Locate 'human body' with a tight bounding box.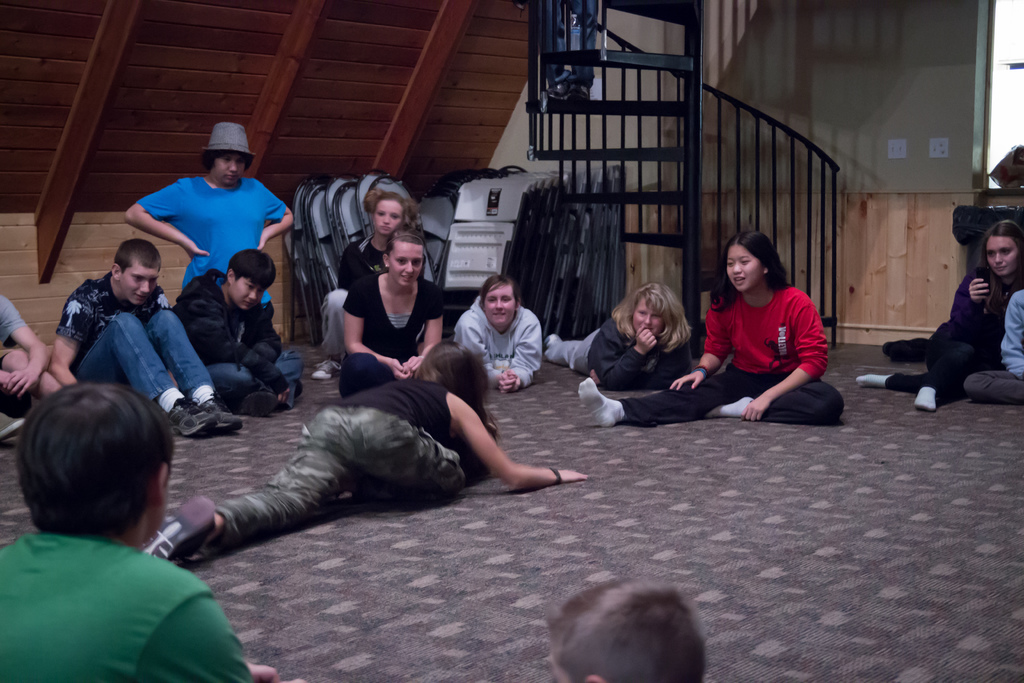
rect(38, 227, 237, 440).
